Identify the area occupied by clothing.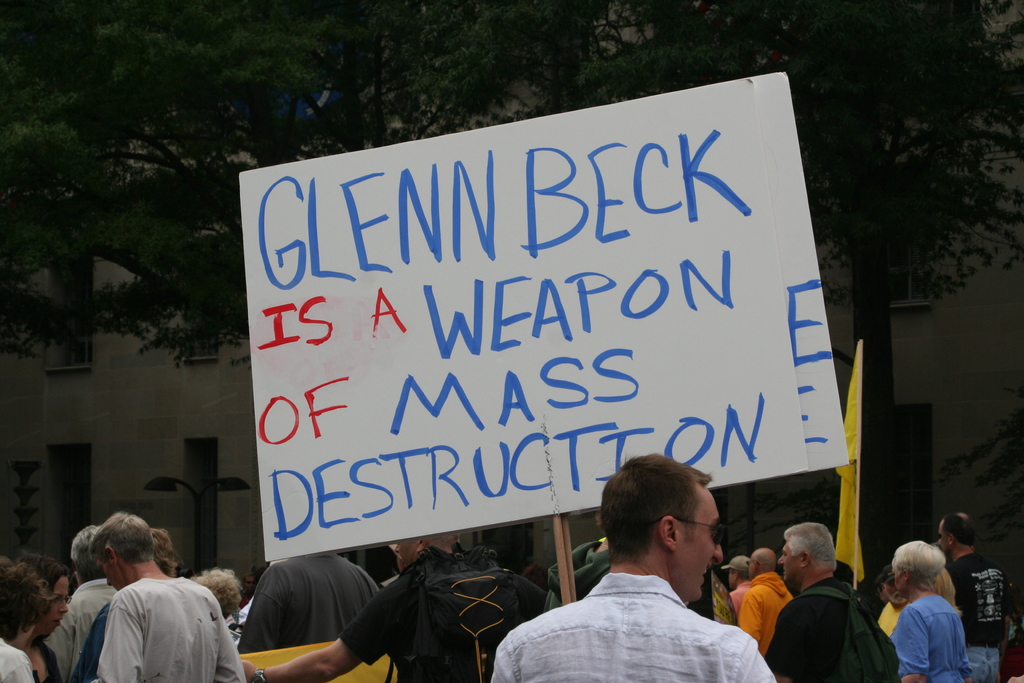
Area: <box>60,572,113,677</box>.
